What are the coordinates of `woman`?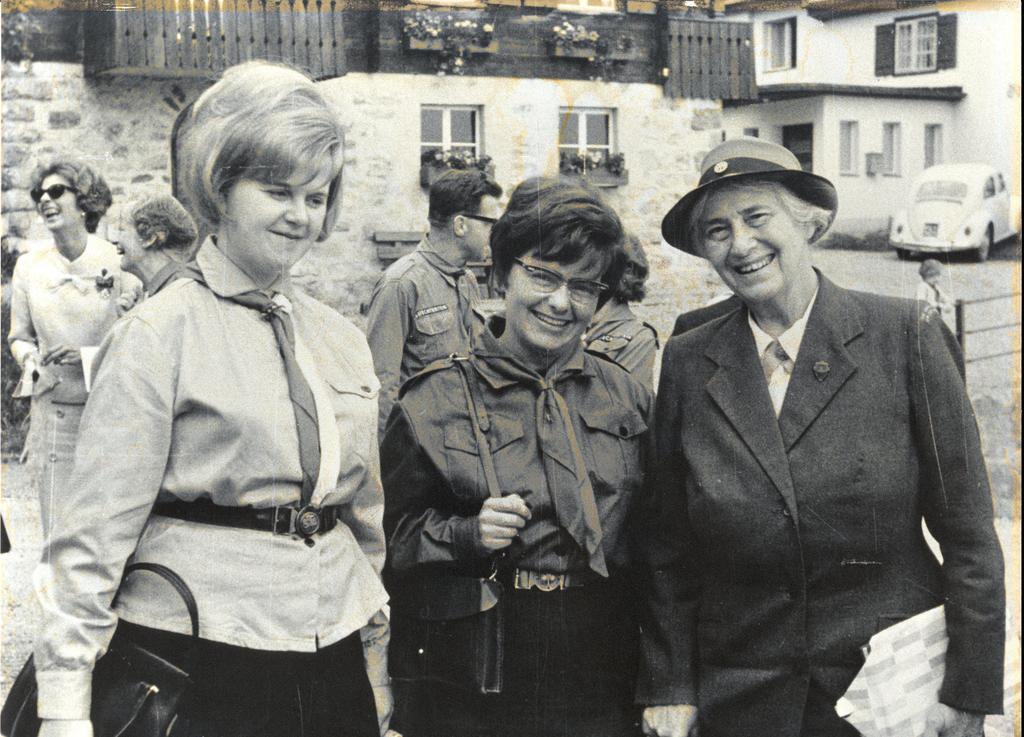
l=637, t=137, r=1007, b=736.
